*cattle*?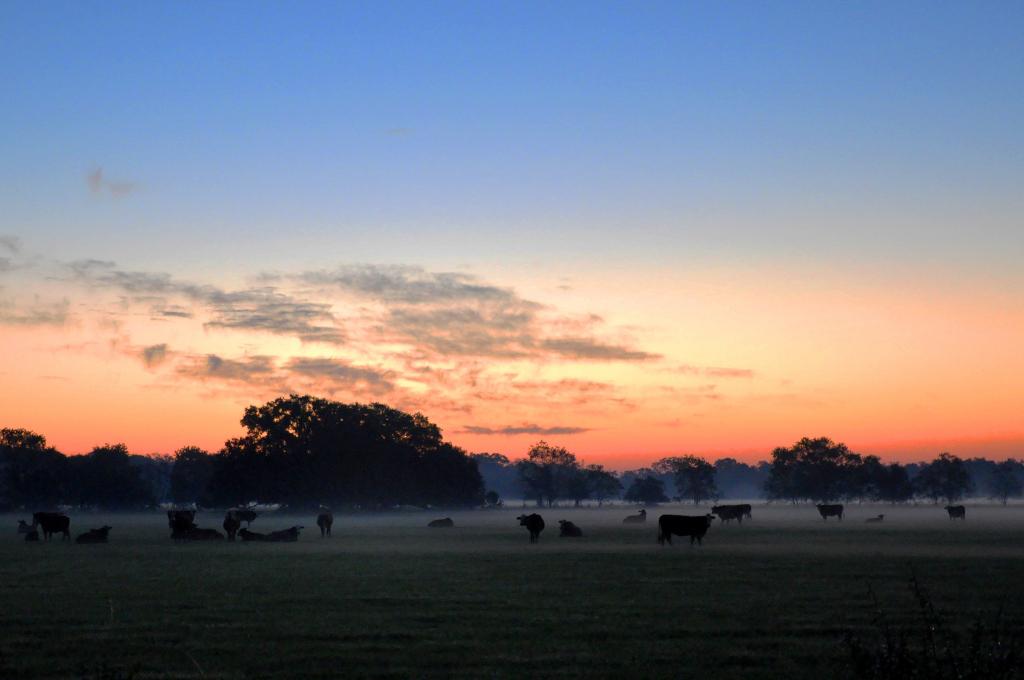
x1=717, y1=505, x2=741, y2=524
